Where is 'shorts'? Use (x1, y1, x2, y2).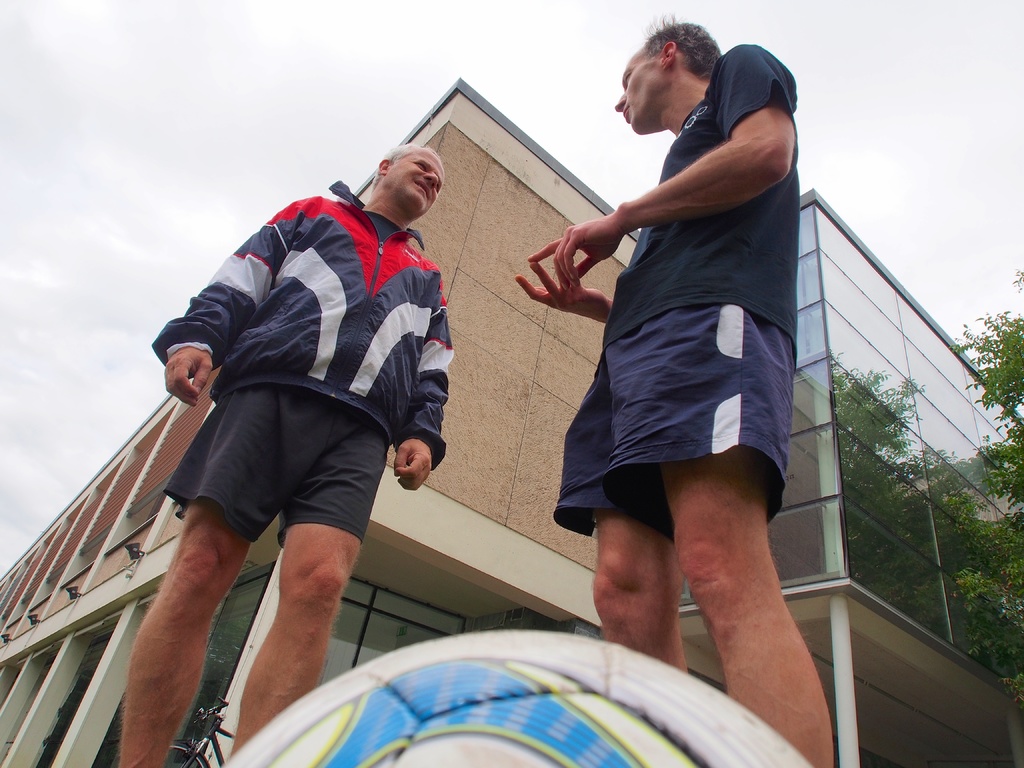
(156, 414, 397, 552).
